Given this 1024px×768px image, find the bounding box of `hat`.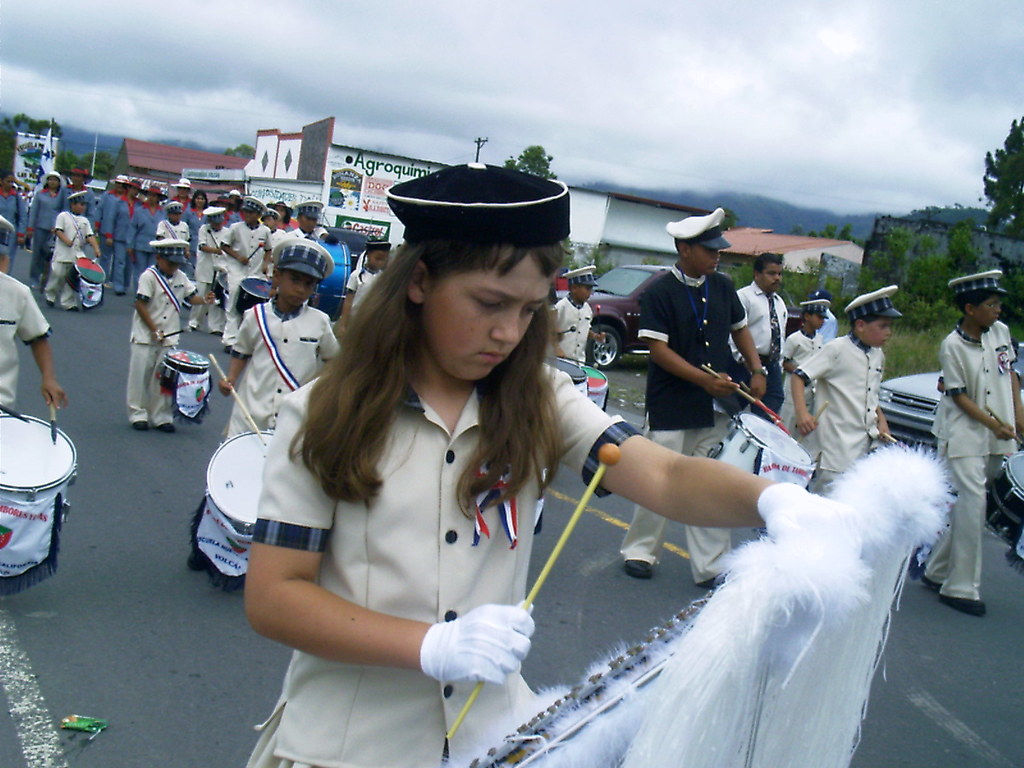
148:241:189:264.
